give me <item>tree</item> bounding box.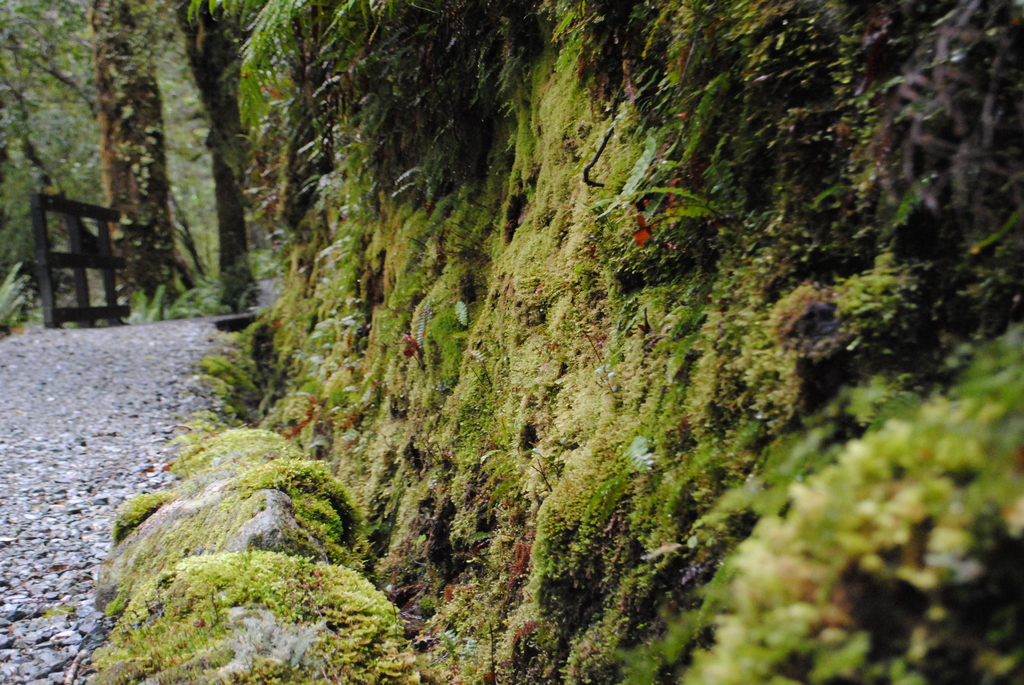
(x1=90, y1=0, x2=159, y2=313).
